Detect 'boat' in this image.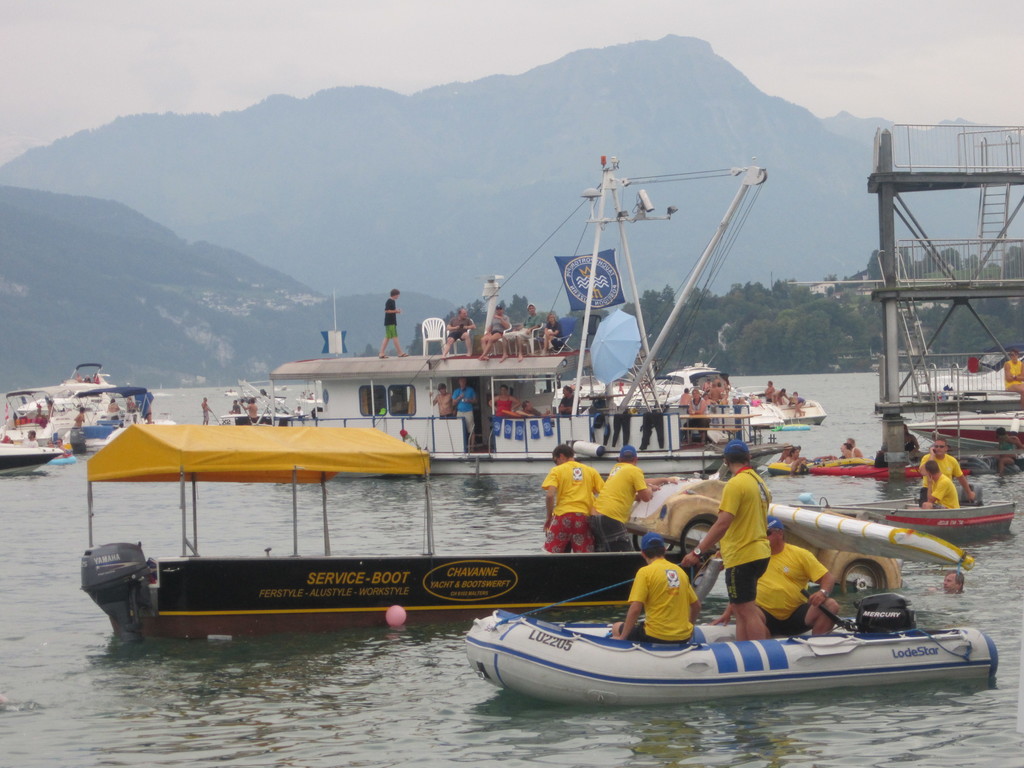
Detection: left=0, top=444, right=62, bottom=474.
